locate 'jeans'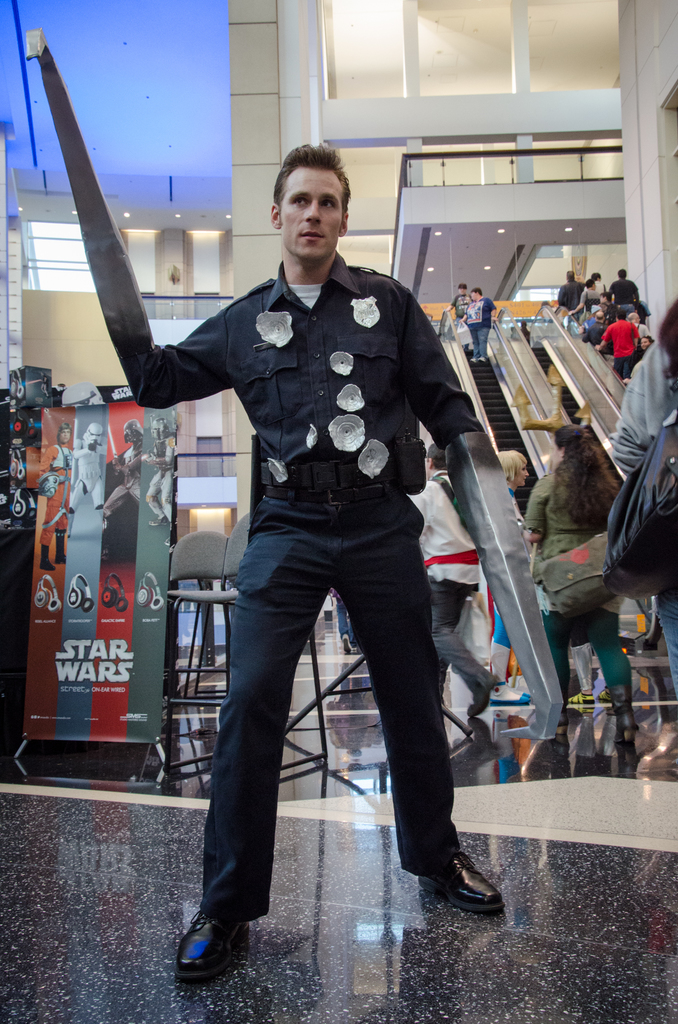
box=[657, 582, 677, 693]
